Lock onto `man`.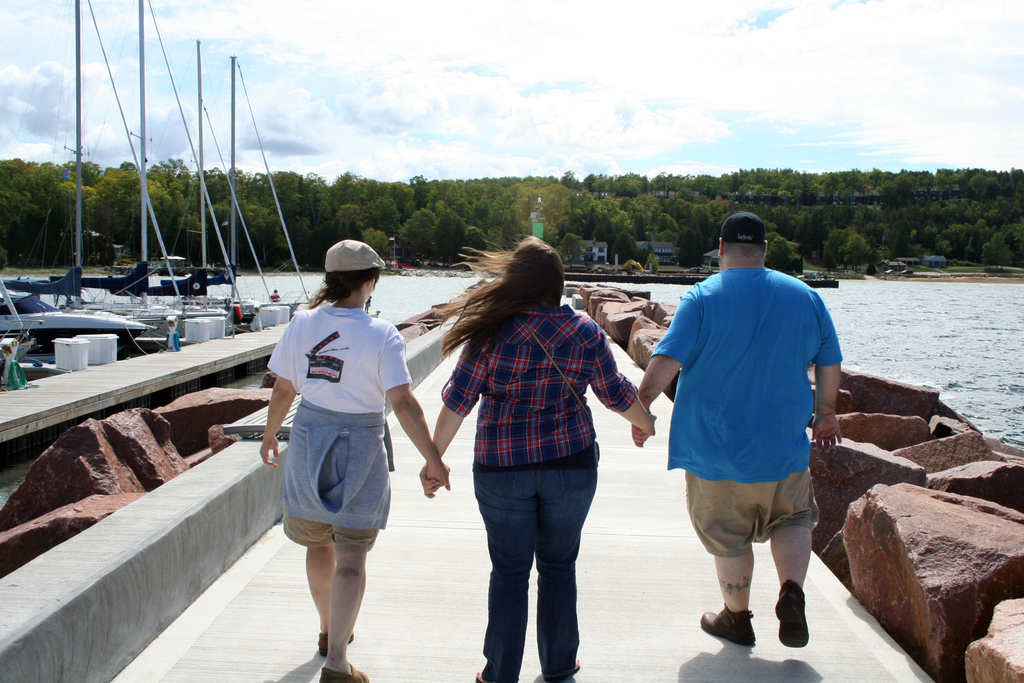
Locked: bbox=[660, 223, 844, 668].
